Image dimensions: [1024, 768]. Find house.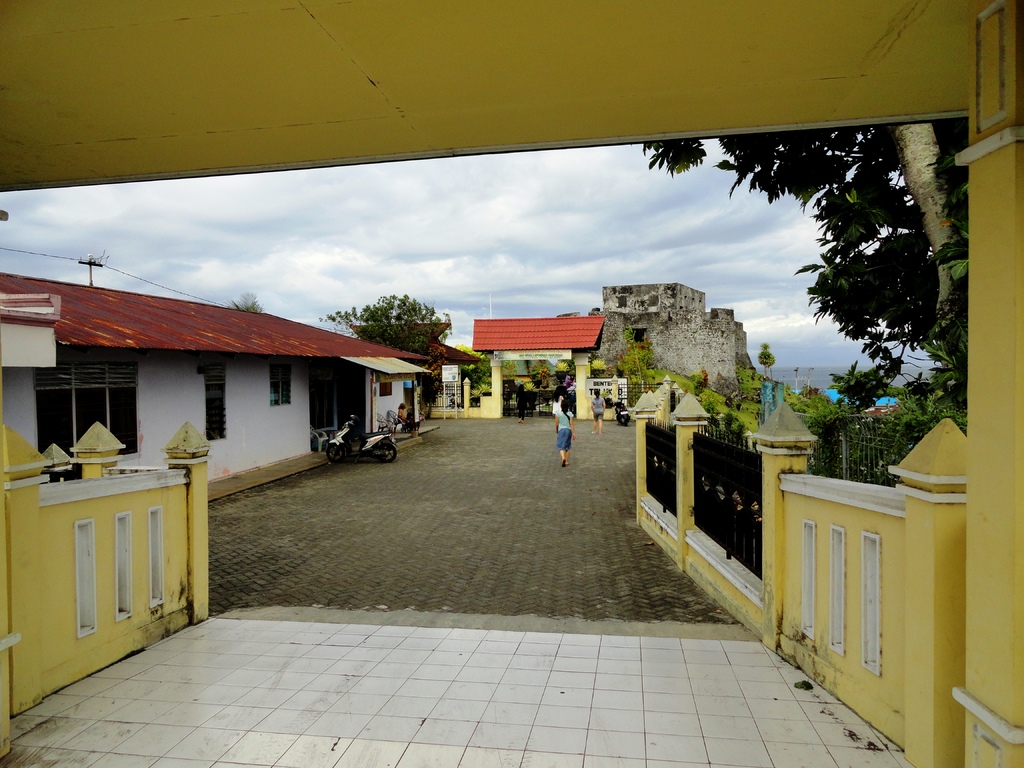
select_region(468, 311, 605, 413).
